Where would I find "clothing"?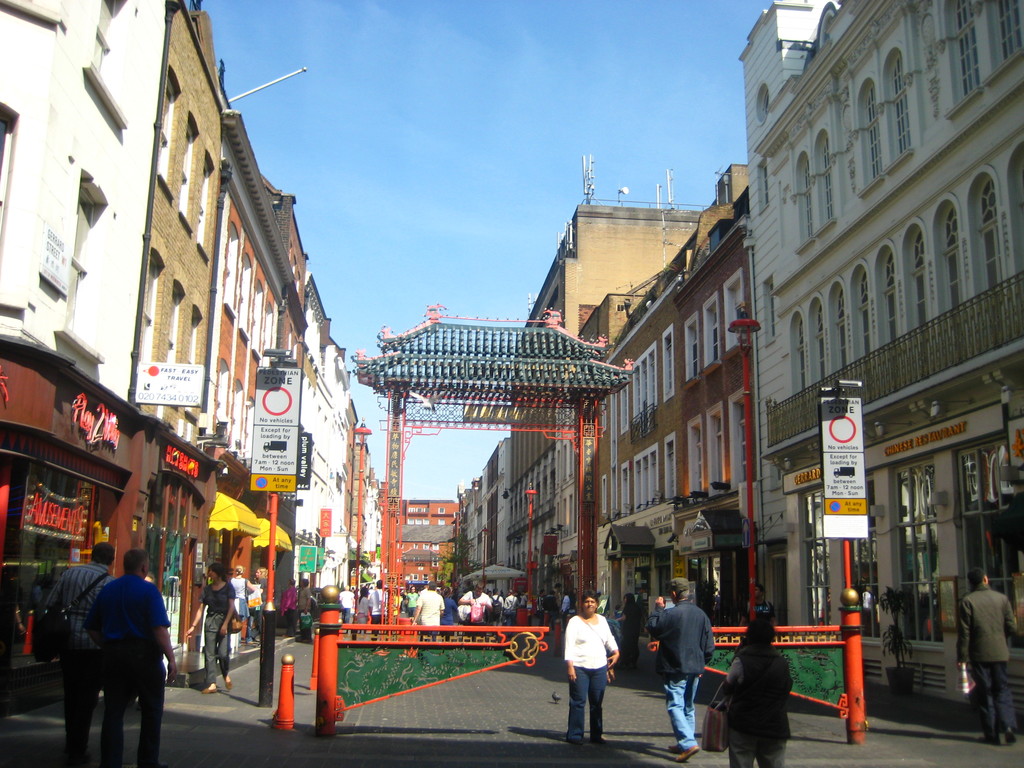
At box(648, 601, 716, 753).
